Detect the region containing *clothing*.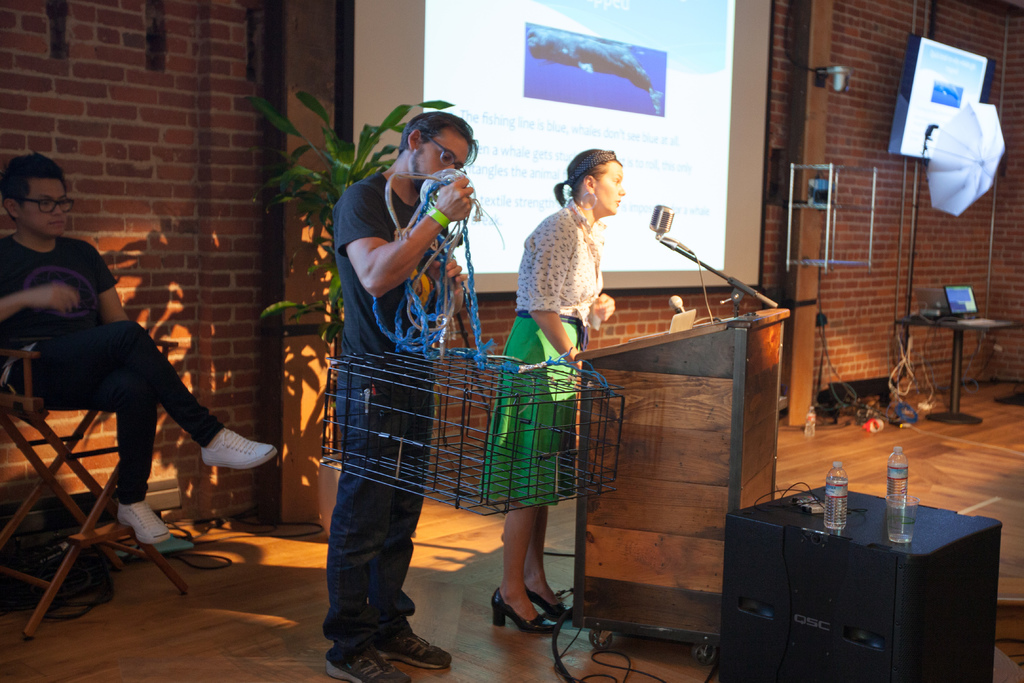
select_region(476, 197, 605, 504).
